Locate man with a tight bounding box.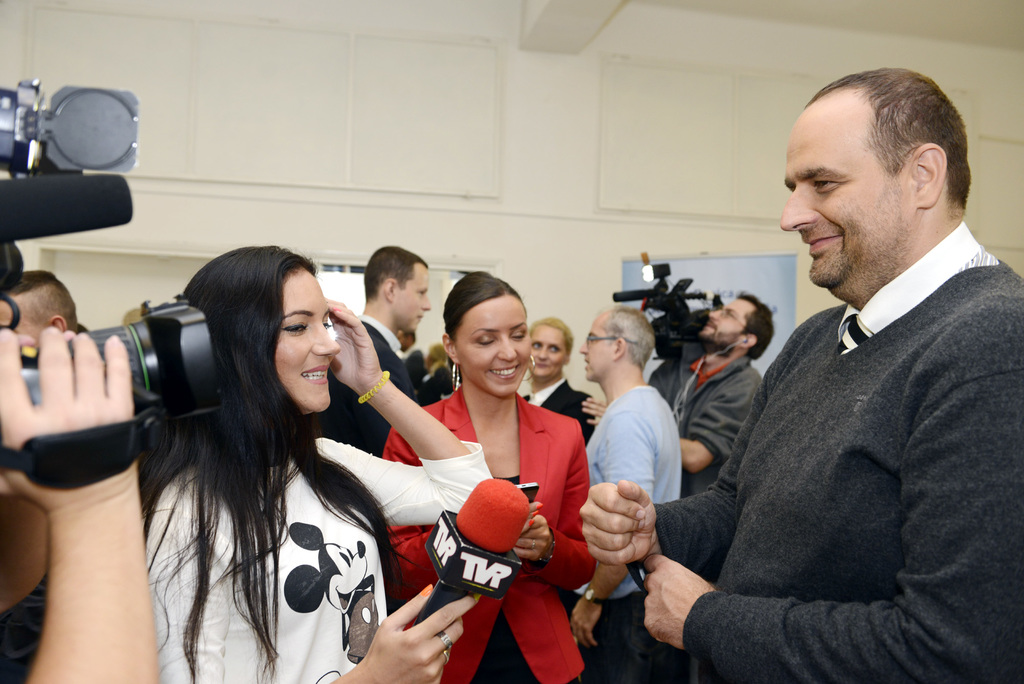
668 288 781 574.
